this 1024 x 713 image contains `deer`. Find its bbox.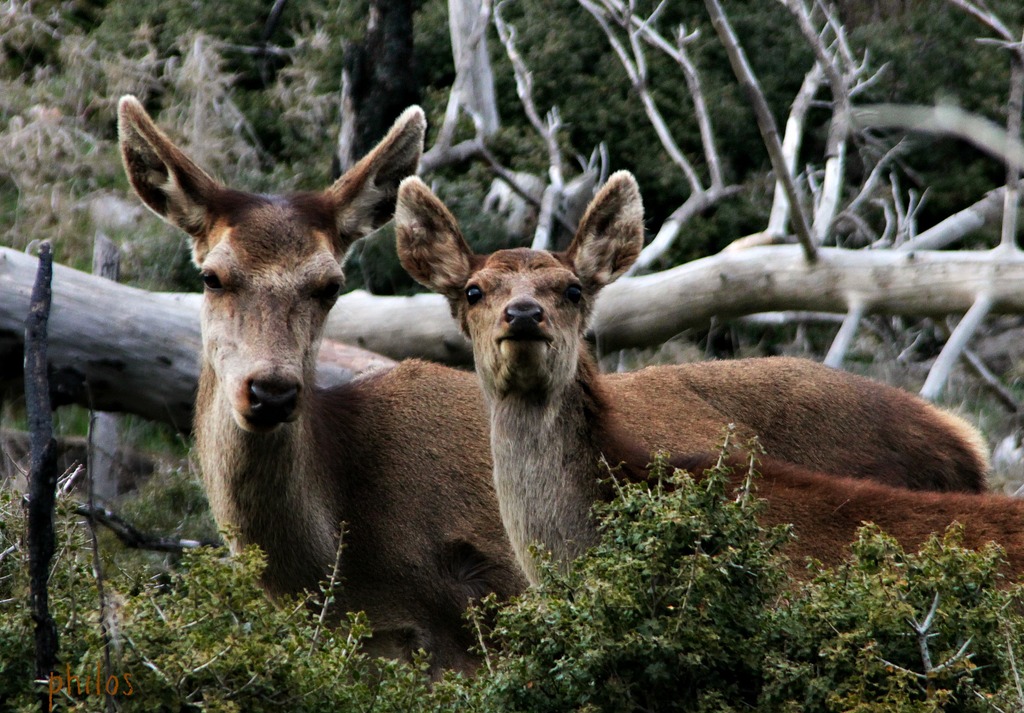
x1=392 y1=161 x2=1023 y2=623.
